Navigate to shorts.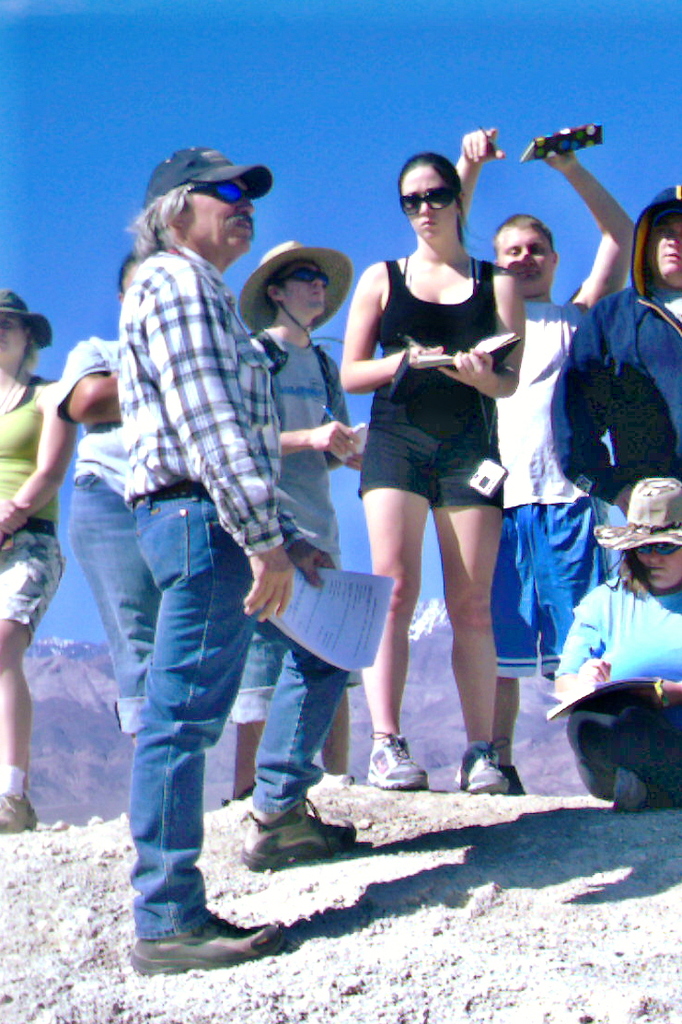
Navigation target: {"left": 349, "top": 414, "right": 531, "bottom": 515}.
